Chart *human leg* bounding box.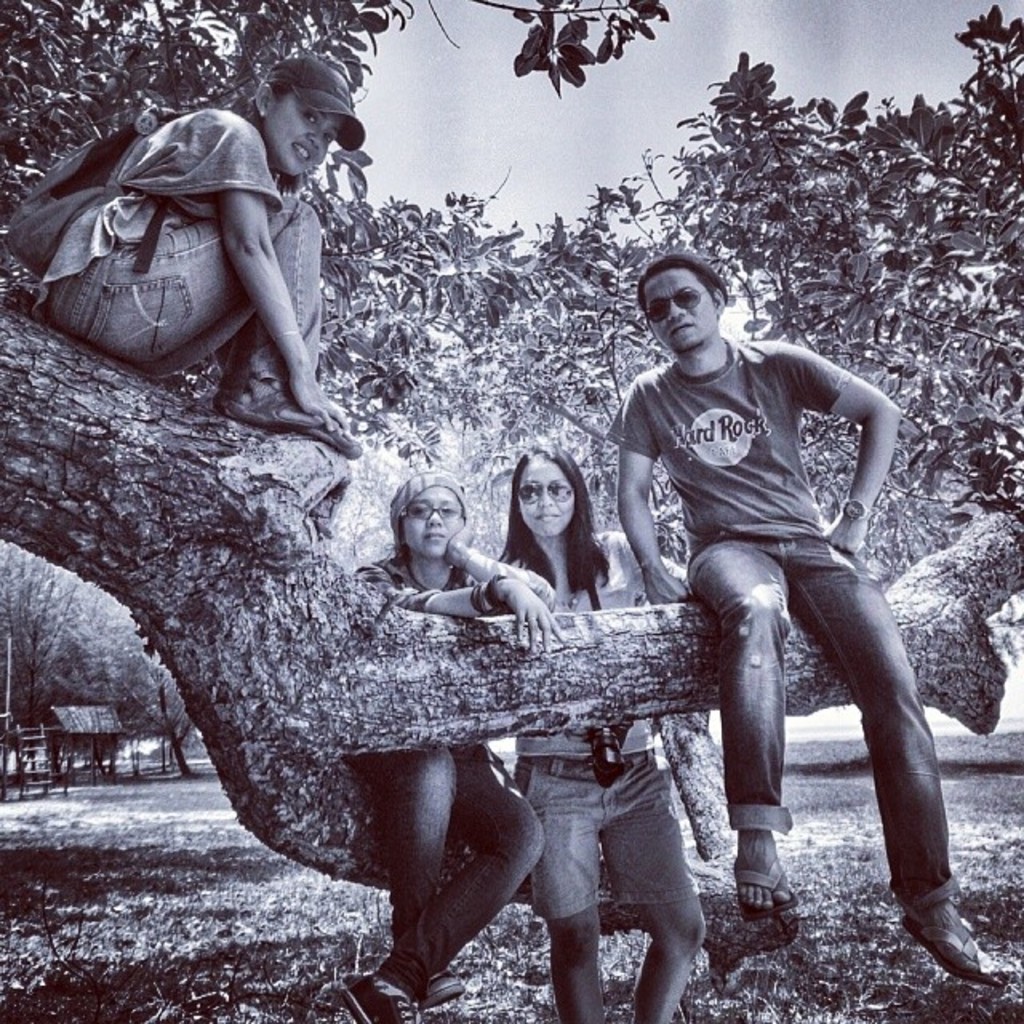
Charted: left=590, top=744, right=712, bottom=1022.
